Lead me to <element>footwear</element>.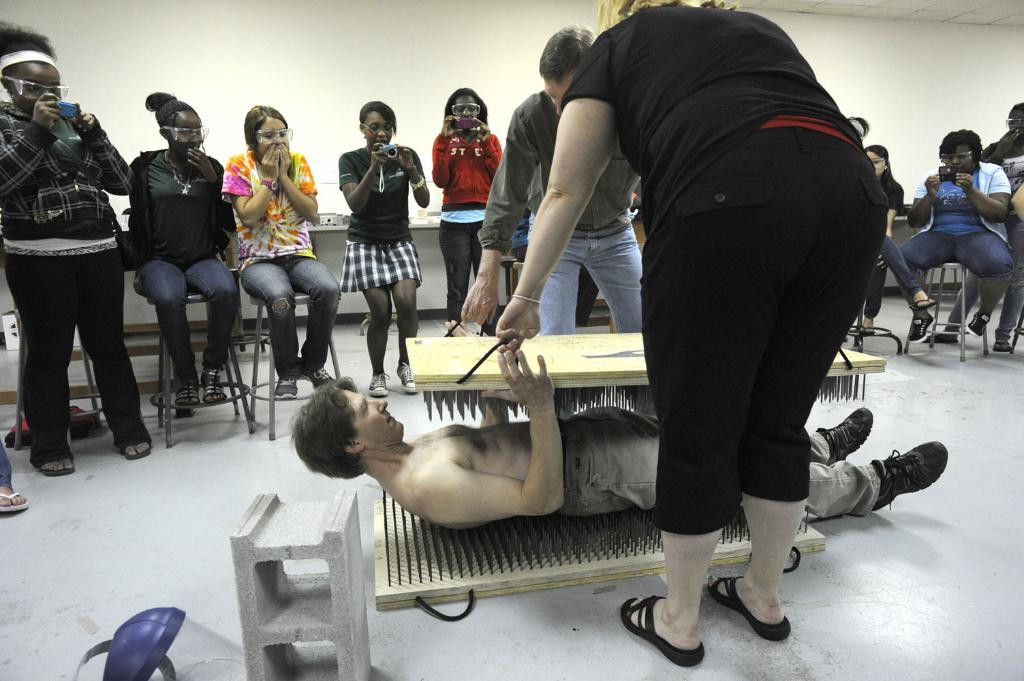
Lead to <bbox>994, 323, 1008, 348</bbox>.
